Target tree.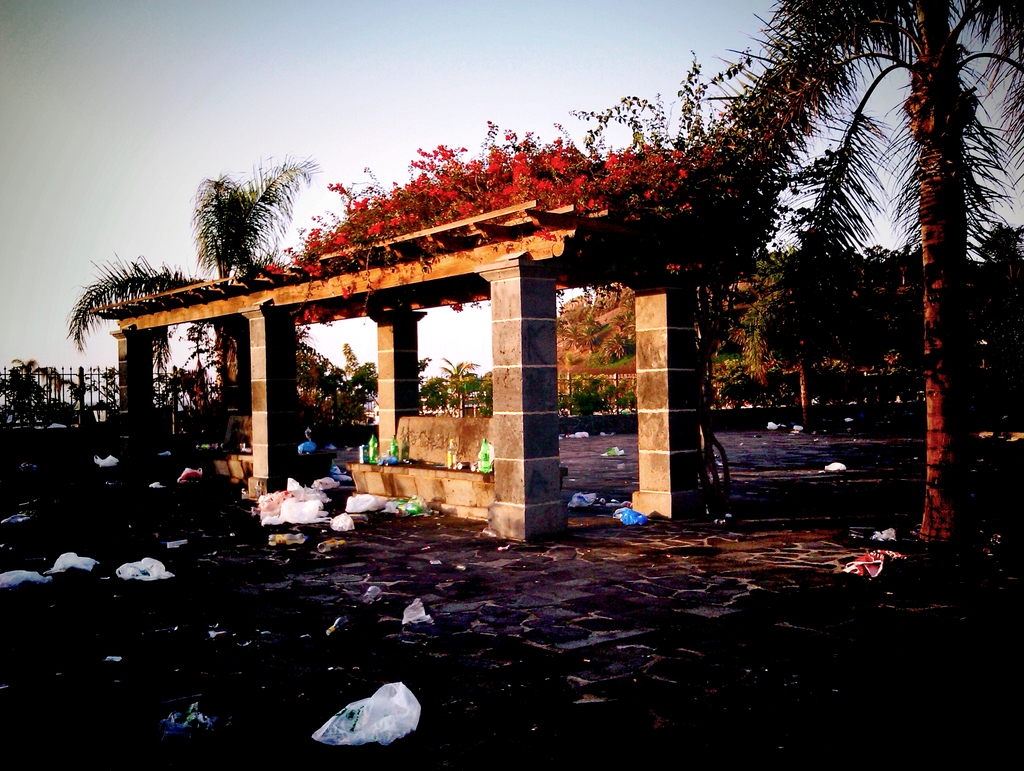
Target region: {"left": 433, "top": 356, "right": 484, "bottom": 415}.
